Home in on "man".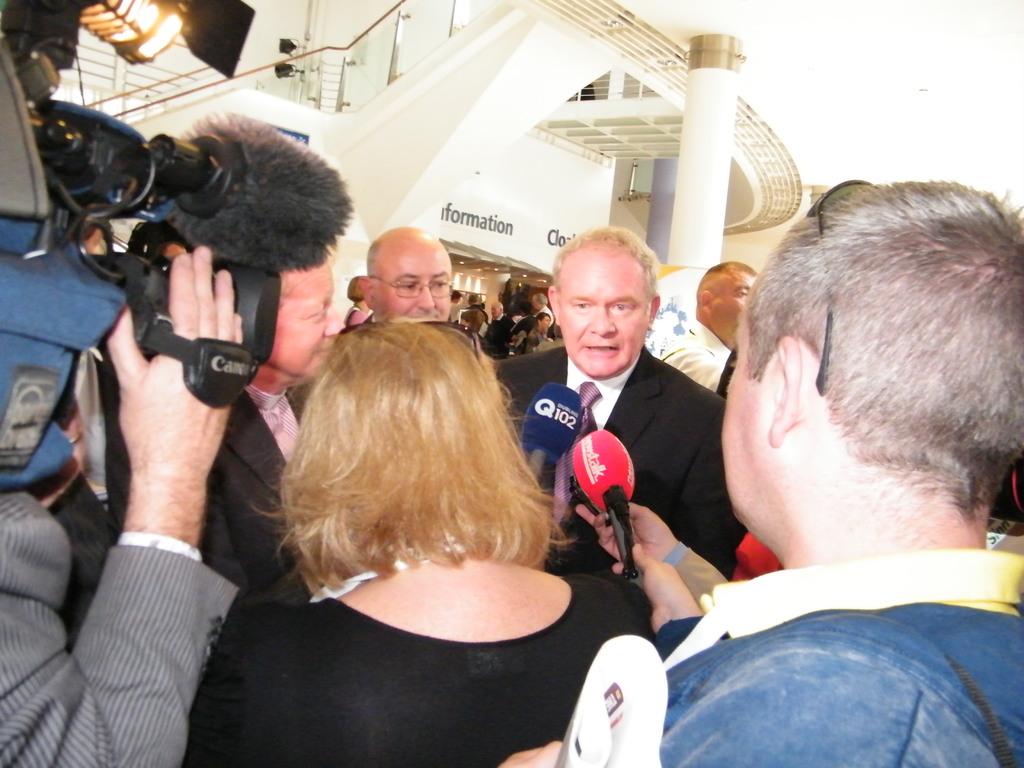
Homed in at x1=330, y1=226, x2=456, y2=333.
